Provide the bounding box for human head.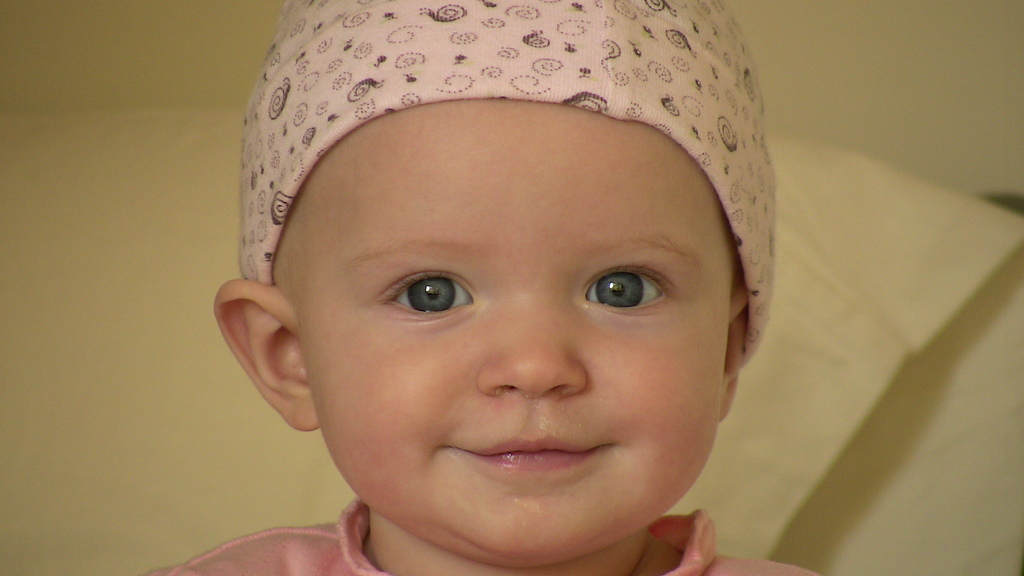
<box>204,28,808,513</box>.
